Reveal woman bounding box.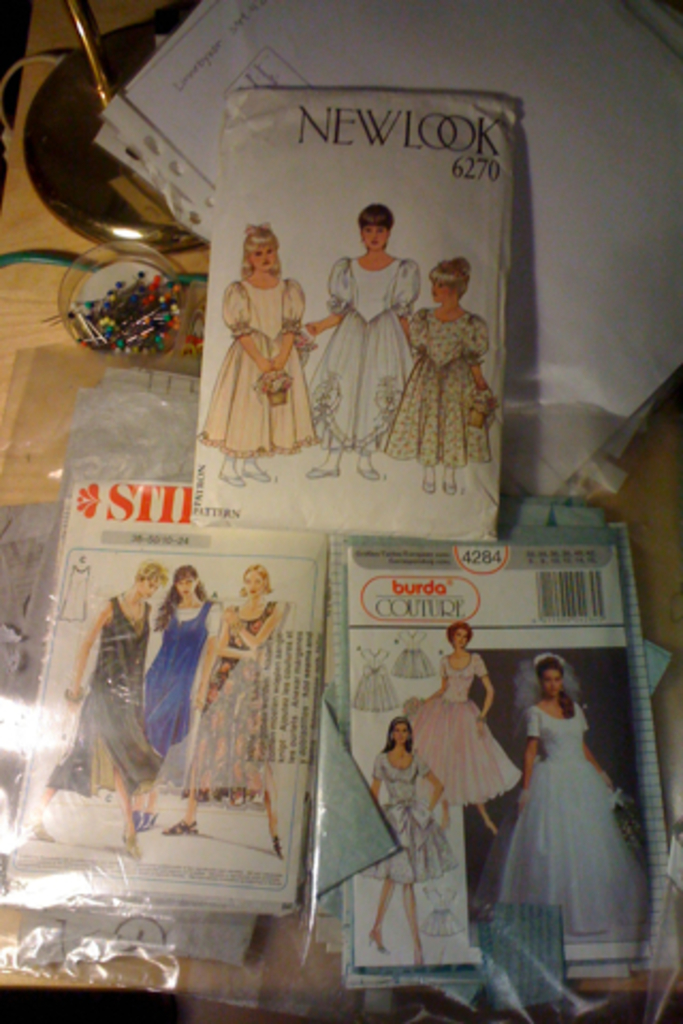
Revealed: x1=194, y1=222, x2=318, y2=491.
